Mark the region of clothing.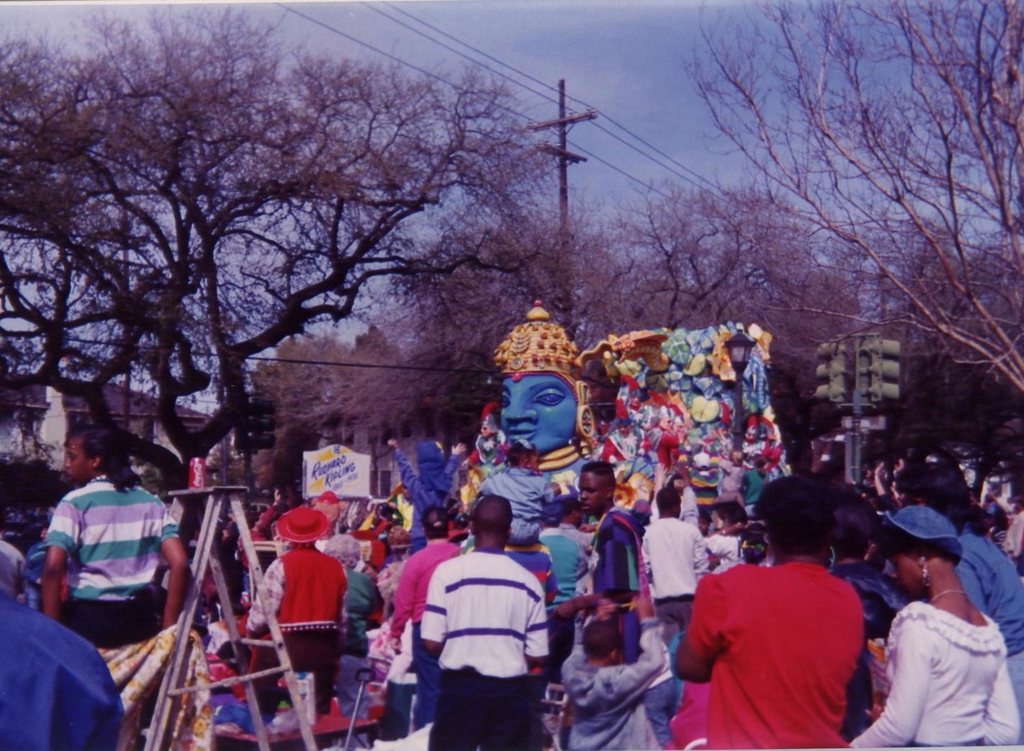
Region: 538:529:586:684.
